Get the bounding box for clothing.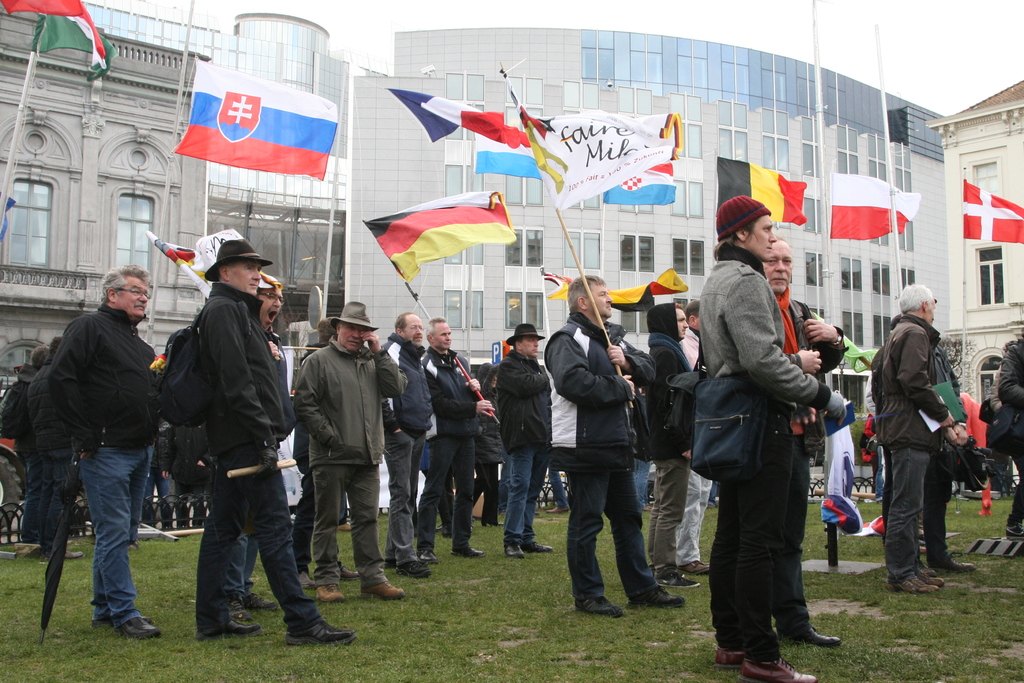
Rect(872, 319, 942, 573).
